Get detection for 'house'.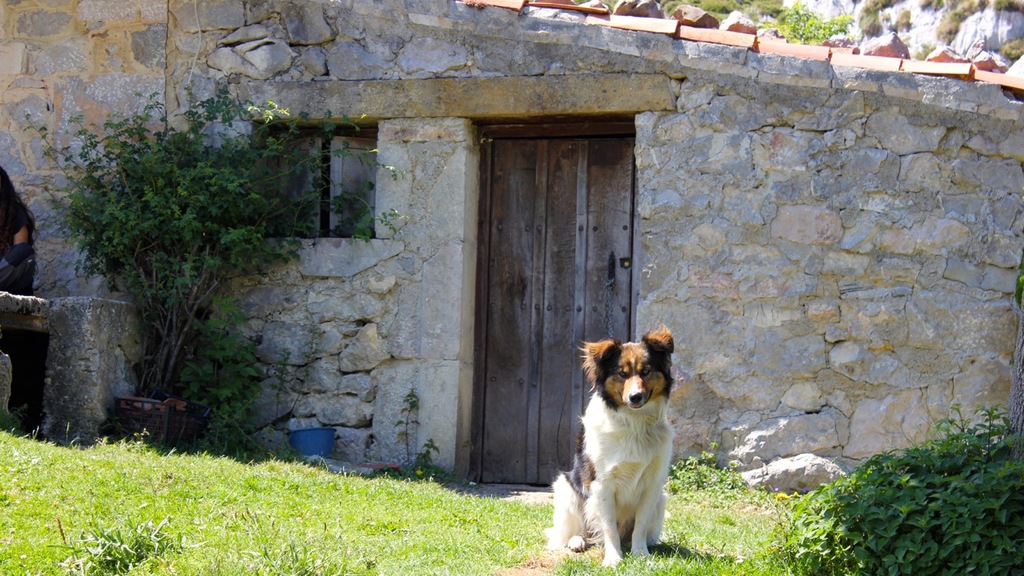
Detection: detection(0, 0, 1023, 490).
